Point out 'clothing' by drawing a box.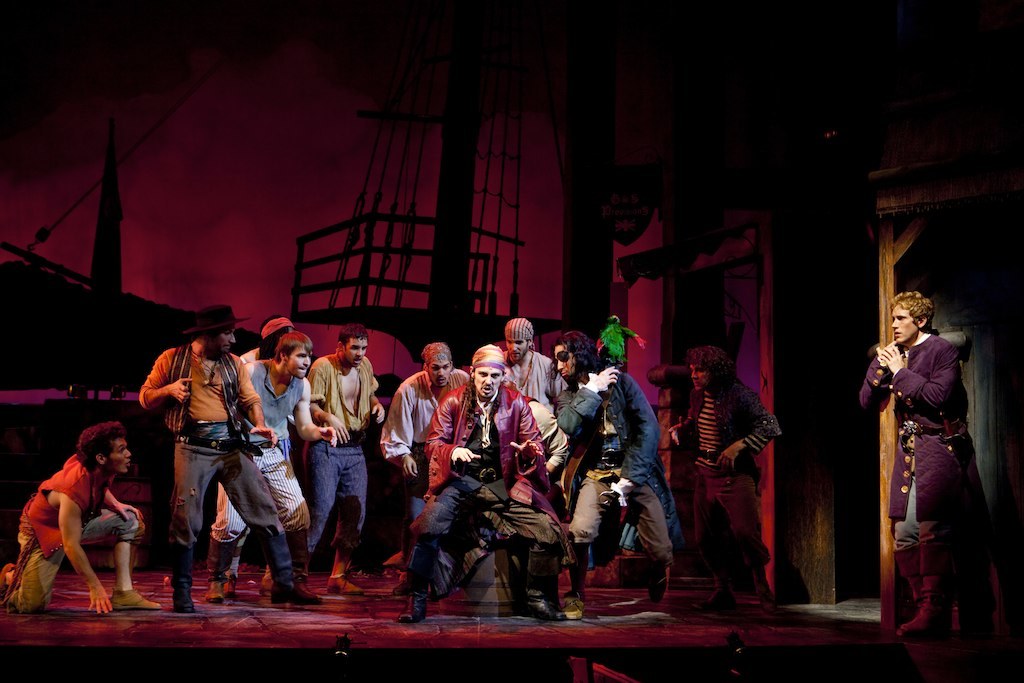
l=136, t=344, r=268, b=584.
